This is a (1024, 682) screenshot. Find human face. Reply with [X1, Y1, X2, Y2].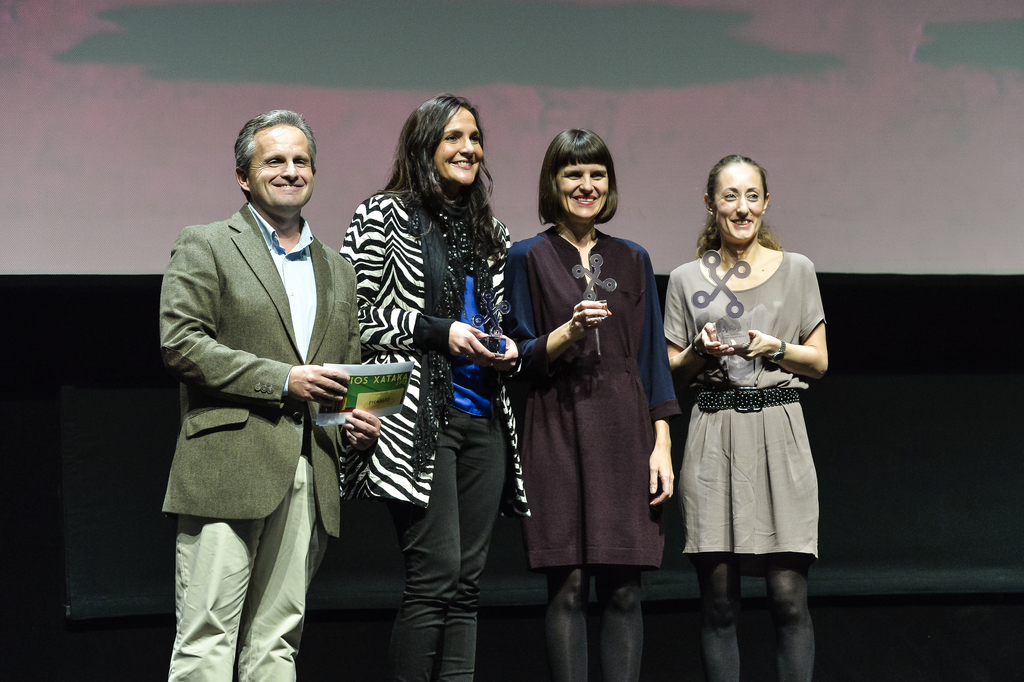
[710, 161, 764, 244].
